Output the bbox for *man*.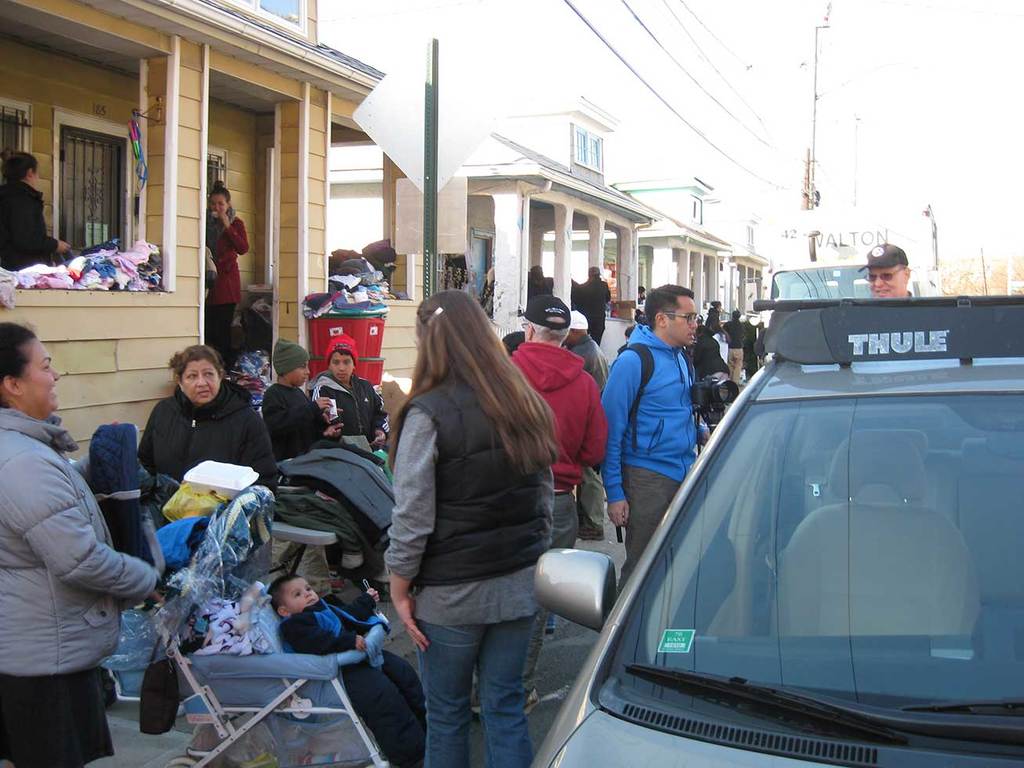
bbox=(855, 241, 919, 302).
